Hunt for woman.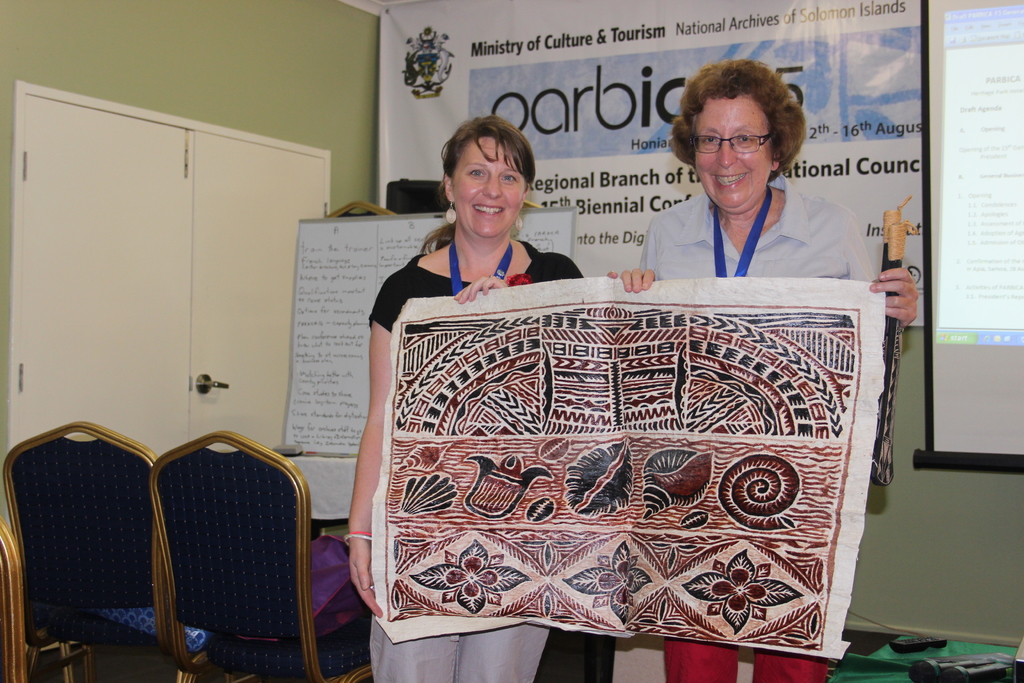
Hunted down at <region>342, 113, 583, 682</region>.
